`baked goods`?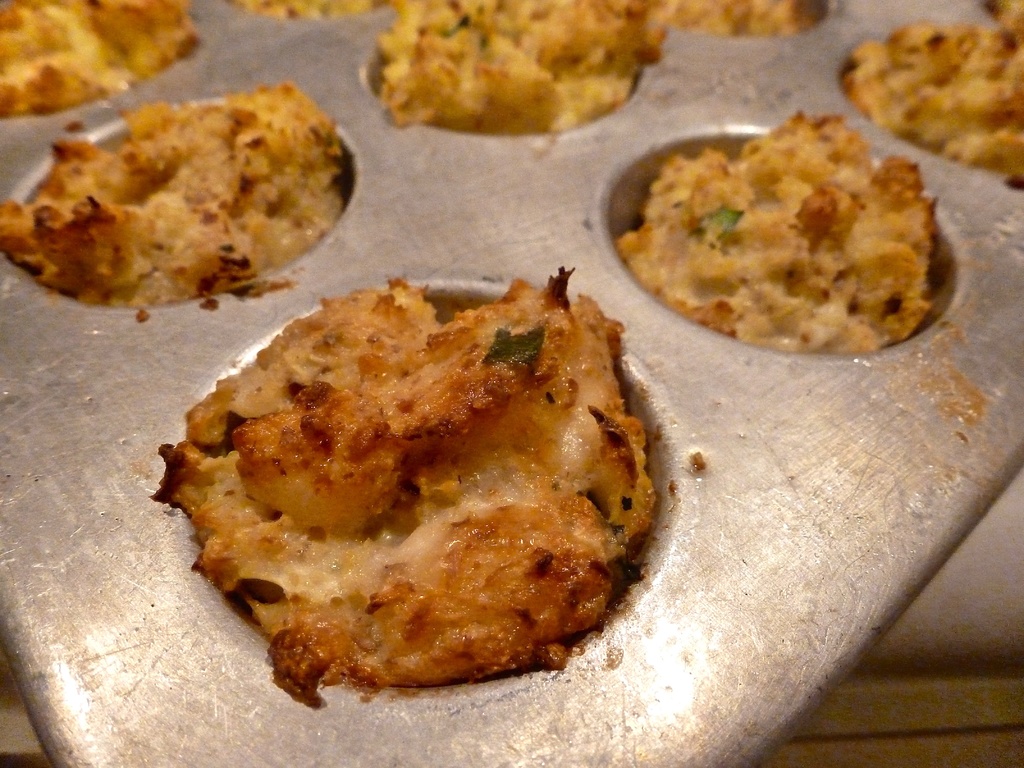
x1=144 y1=263 x2=652 y2=706
